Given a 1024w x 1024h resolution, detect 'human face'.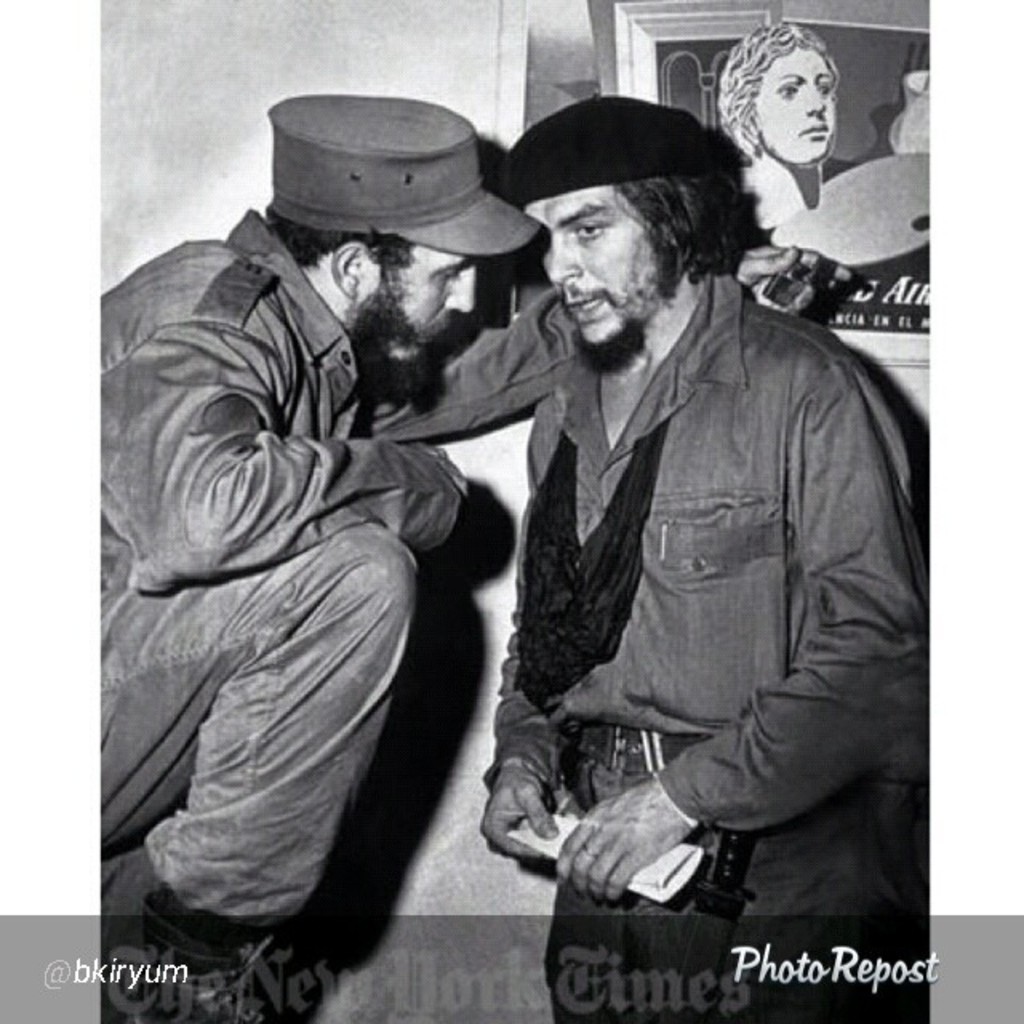
(368, 237, 477, 371).
